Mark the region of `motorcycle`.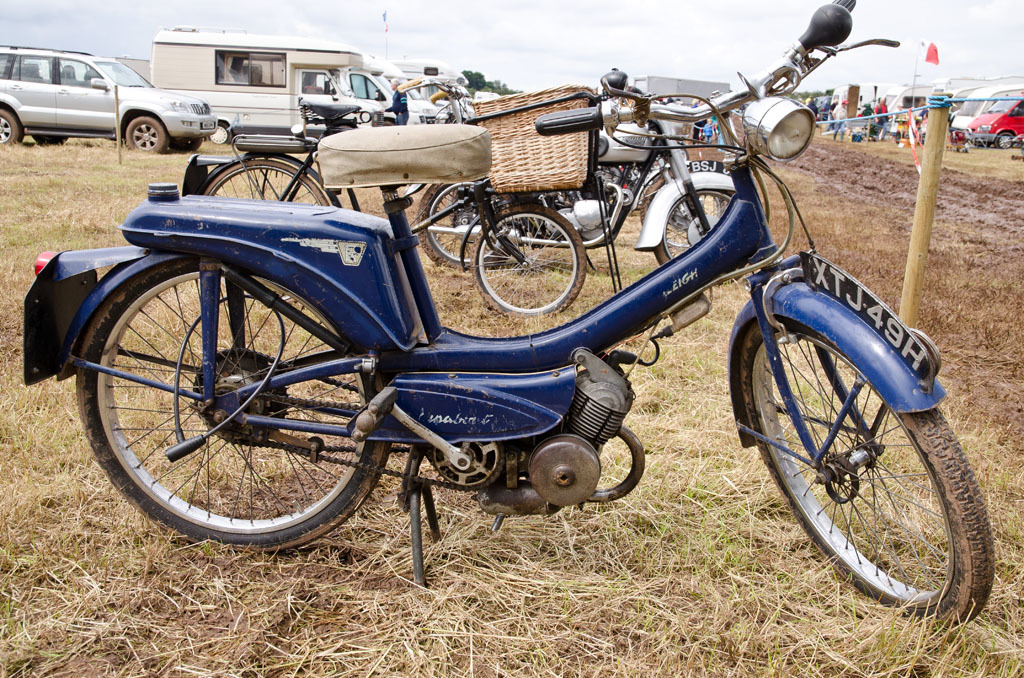
Region: 406, 115, 747, 277.
